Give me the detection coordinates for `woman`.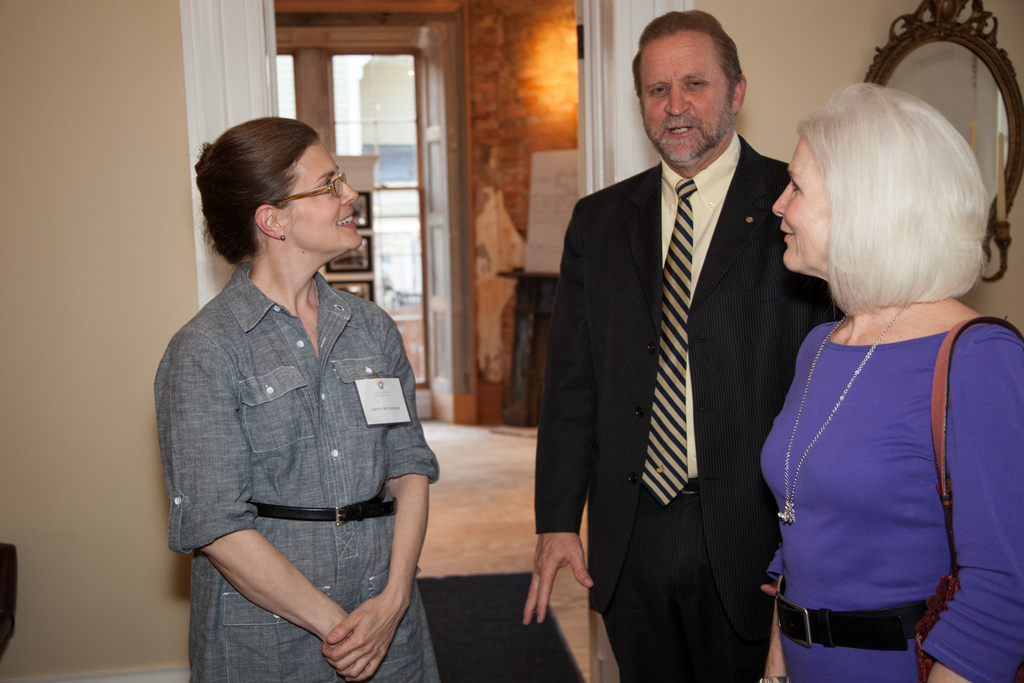
[left=739, top=86, right=1012, bottom=682].
